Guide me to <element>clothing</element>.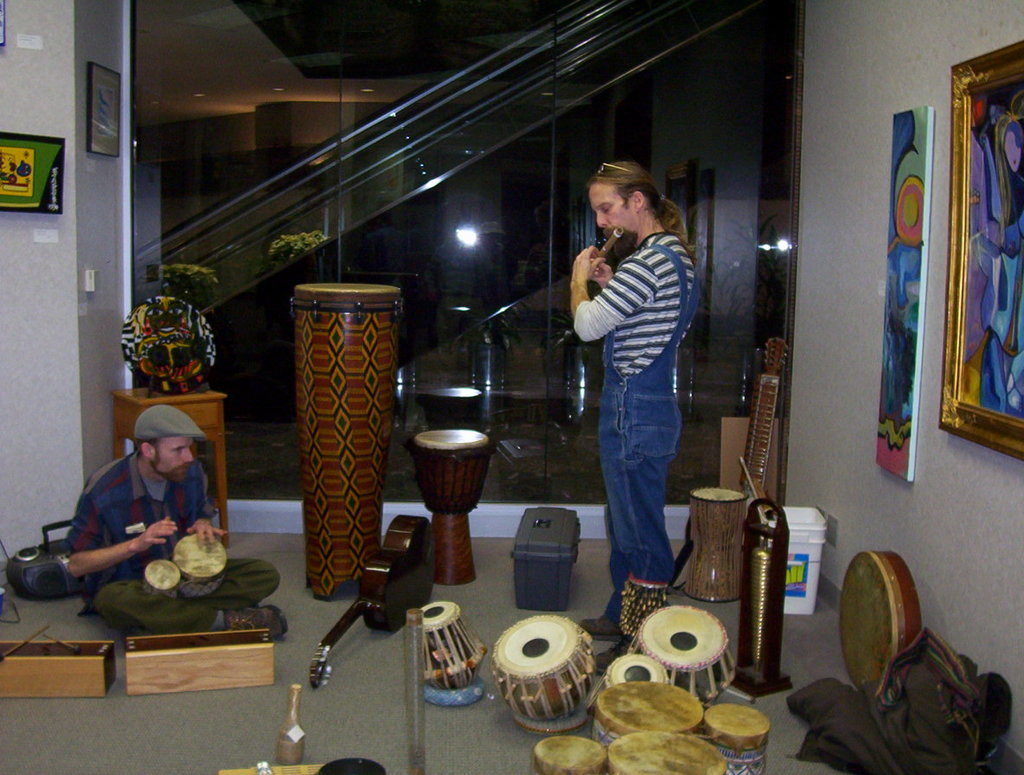
Guidance: 47/426/235/622.
